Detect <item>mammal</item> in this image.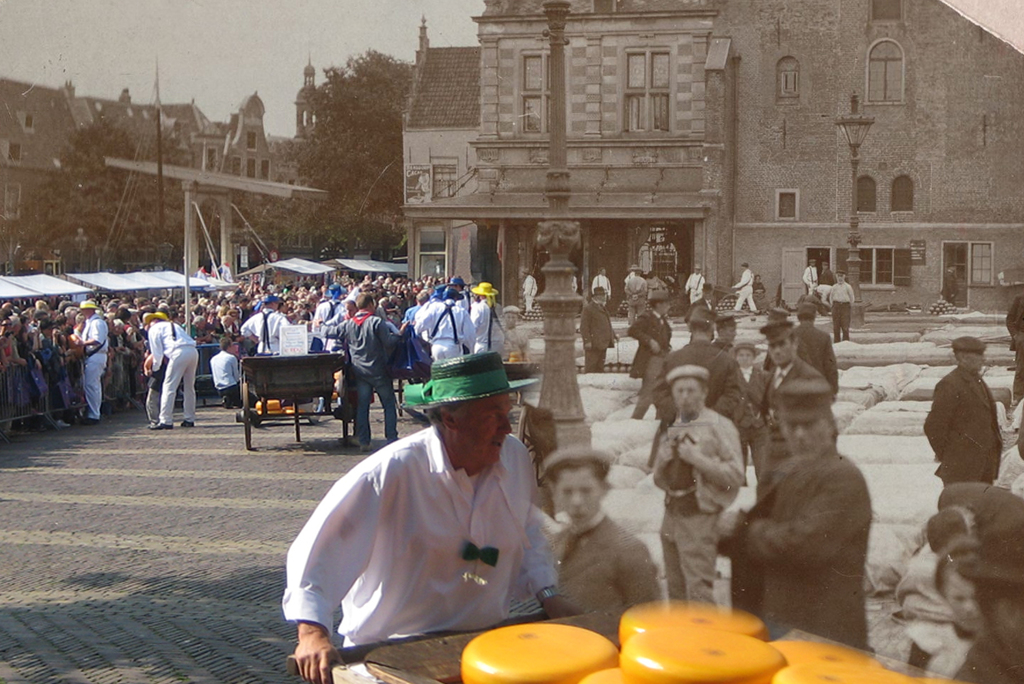
Detection: bbox=(946, 490, 1023, 683).
